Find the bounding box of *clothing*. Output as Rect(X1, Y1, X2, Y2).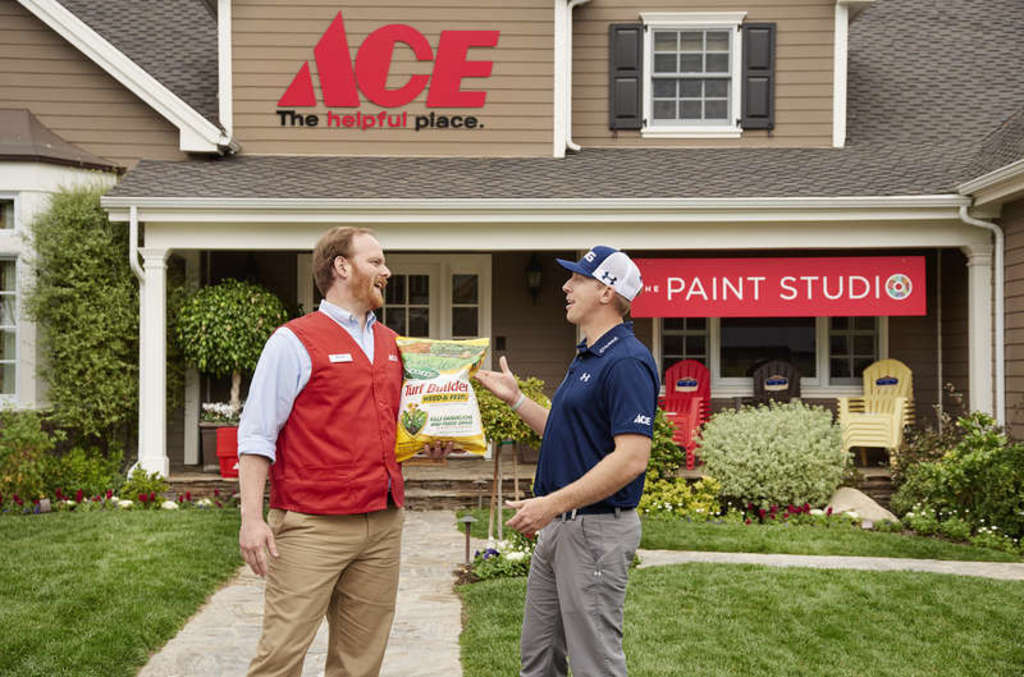
Rect(230, 301, 417, 676).
